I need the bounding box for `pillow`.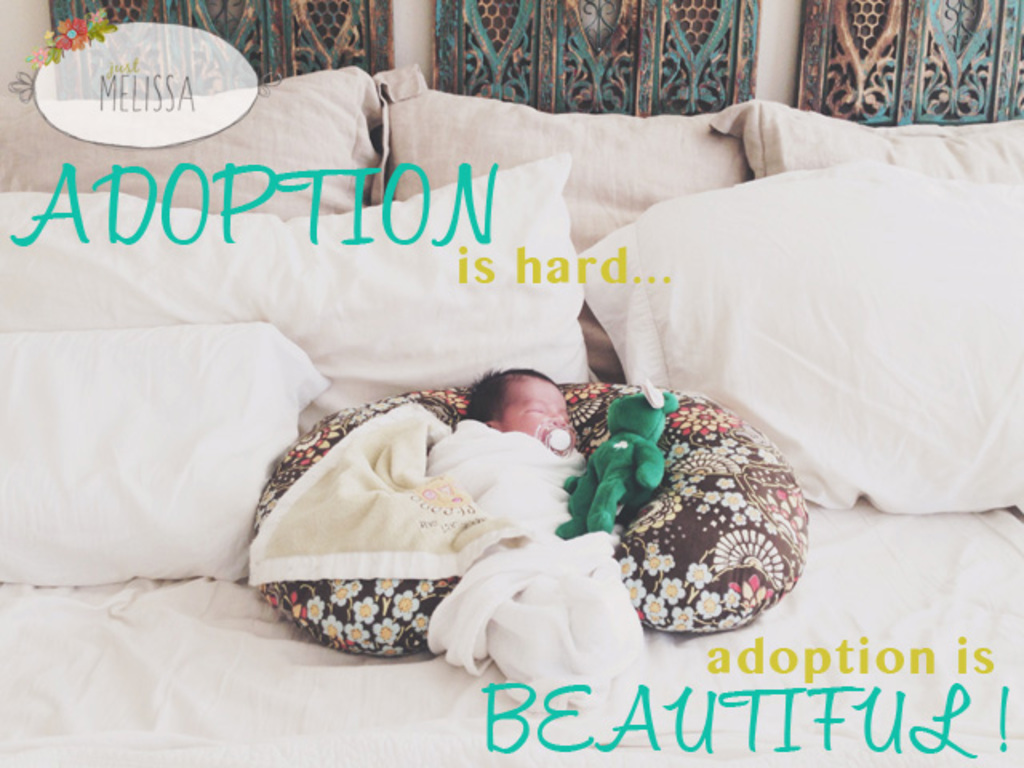
Here it is: BBox(358, 70, 754, 262).
